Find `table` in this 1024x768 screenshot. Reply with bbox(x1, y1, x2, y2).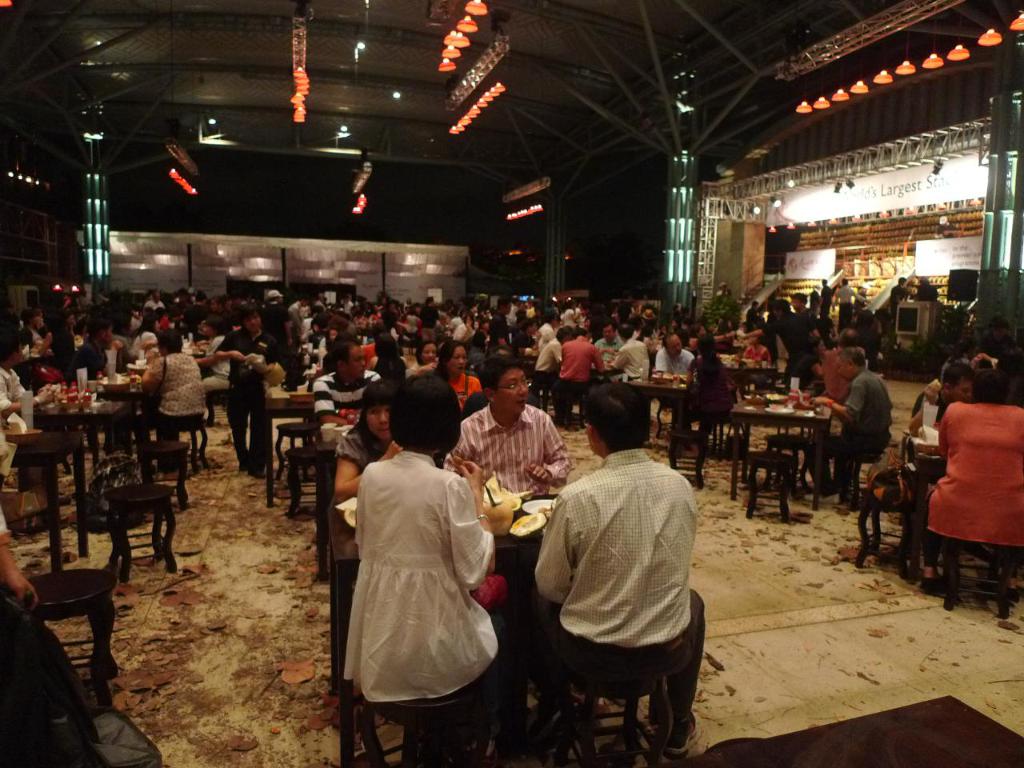
bbox(1, 414, 103, 576).
